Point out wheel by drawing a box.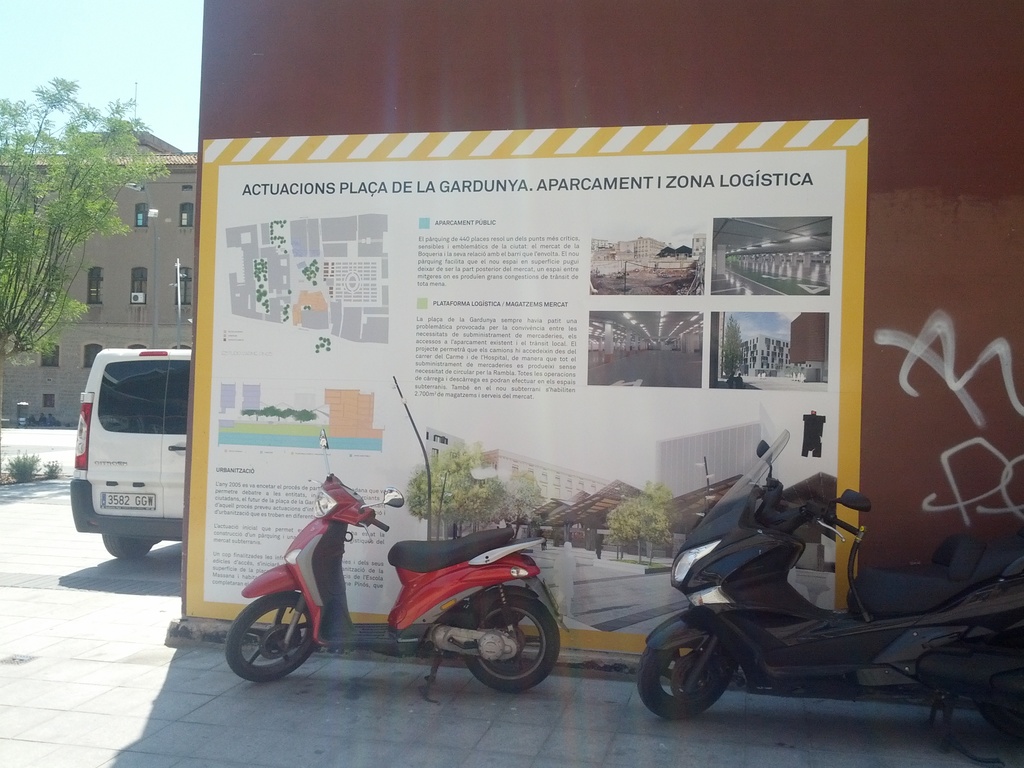
bbox=[460, 598, 556, 701].
